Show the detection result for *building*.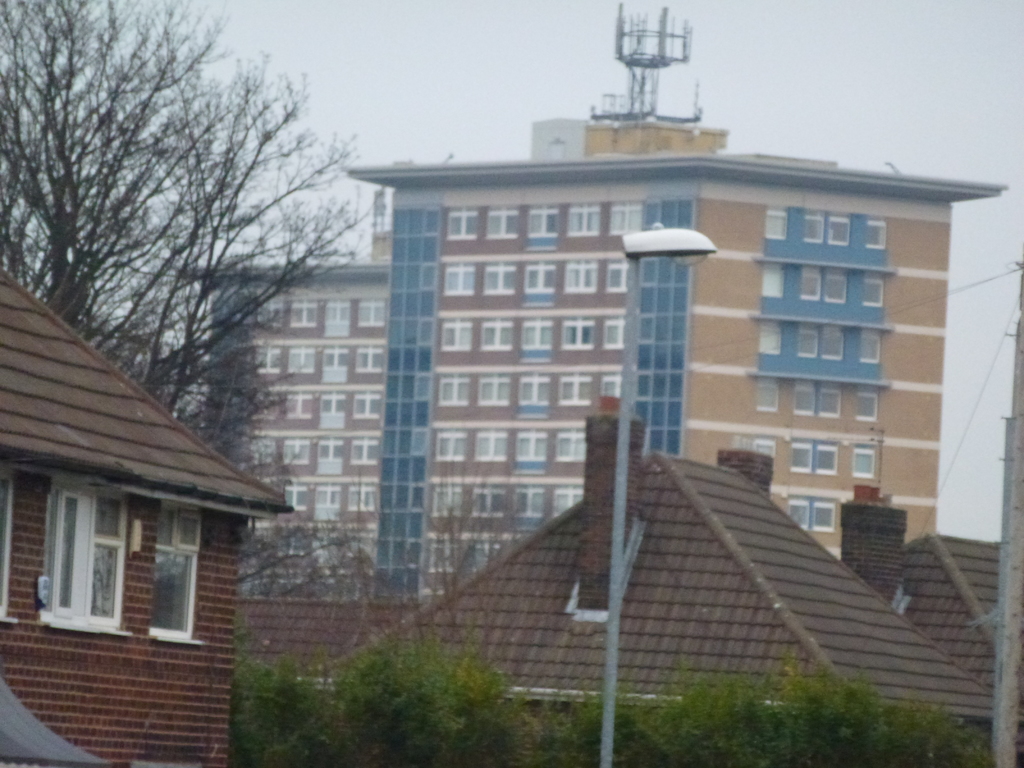
[x1=0, y1=262, x2=294, y2=767].
